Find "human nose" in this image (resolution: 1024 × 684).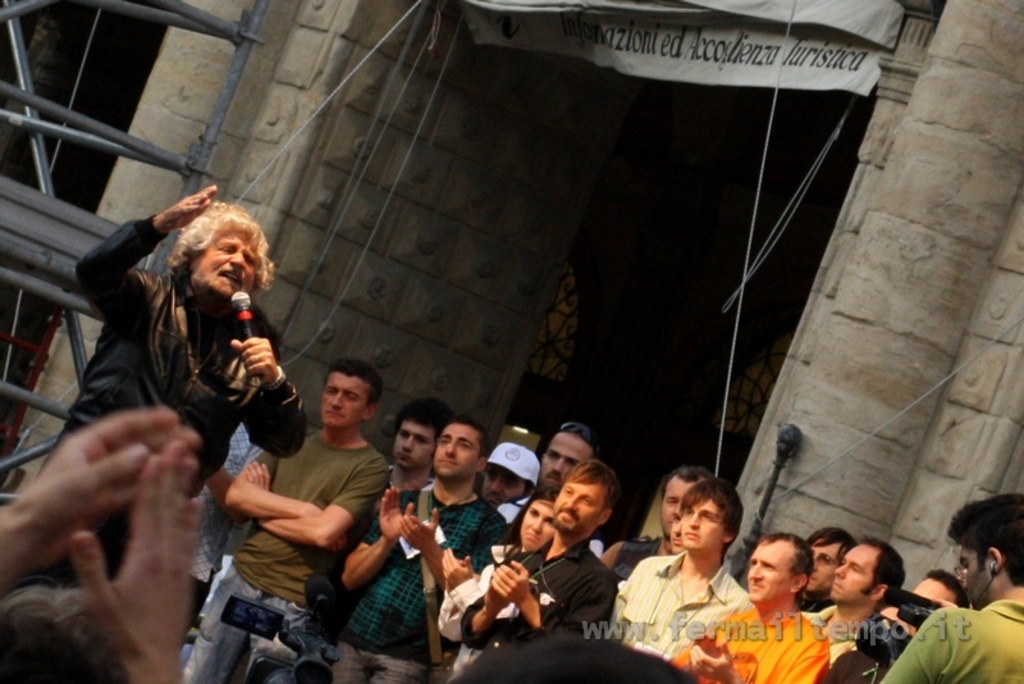
region(333, 396, 343, 407).
